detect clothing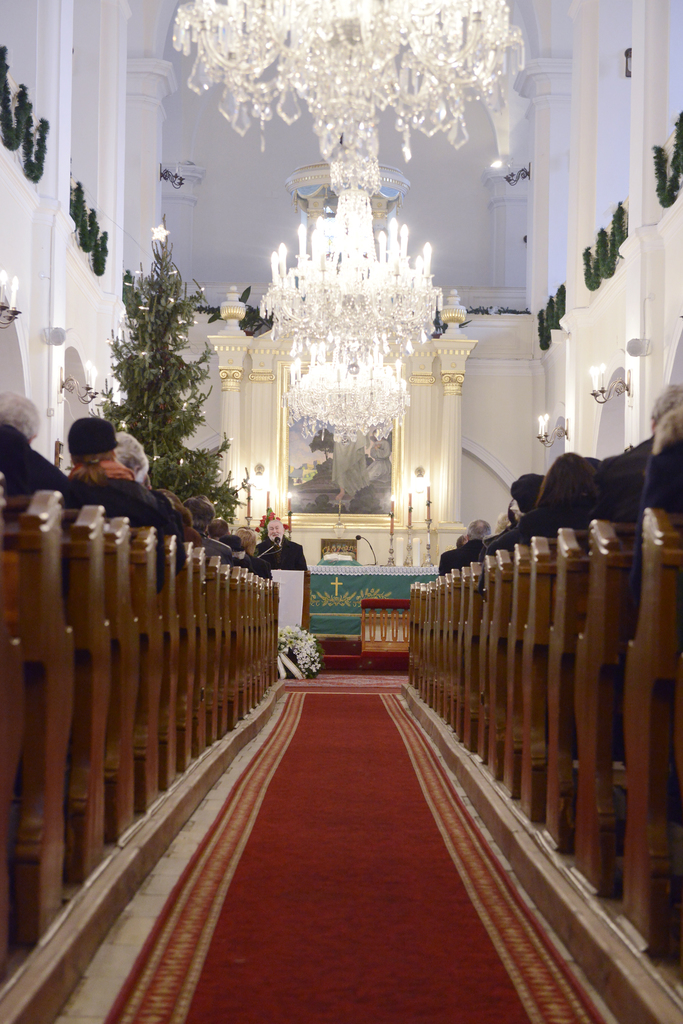
left=240, top=539, right=316, bottom=592
